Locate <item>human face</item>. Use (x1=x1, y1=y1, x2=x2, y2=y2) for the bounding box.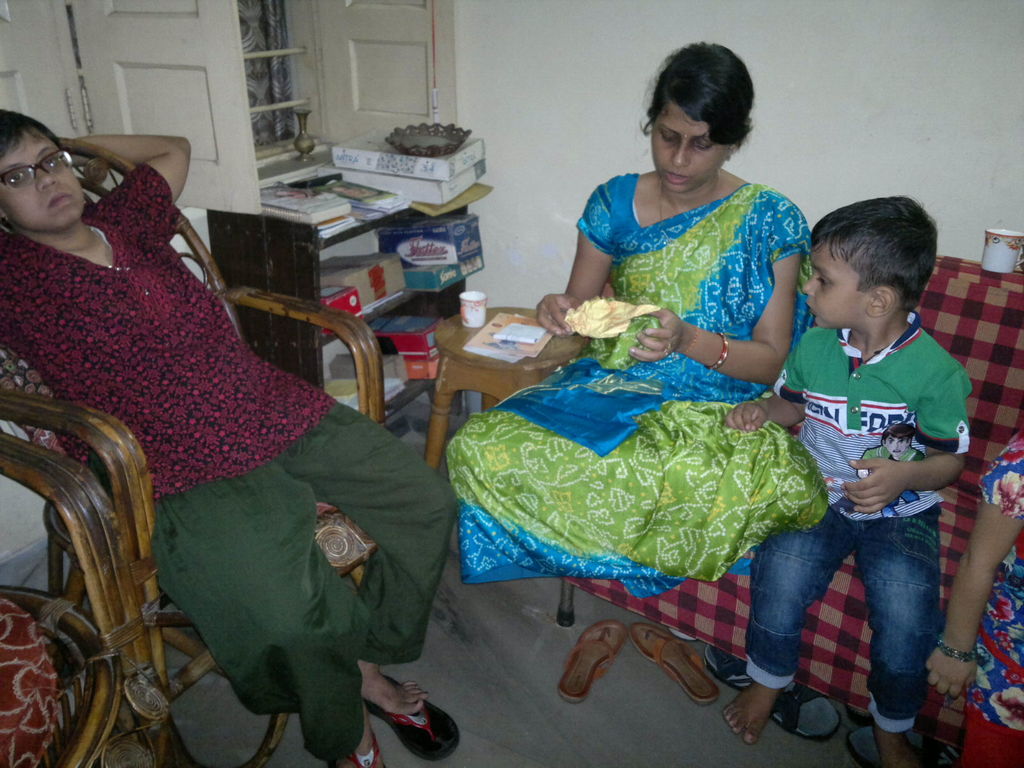
(x1=801, y1=244, x2=863, y2=331).
